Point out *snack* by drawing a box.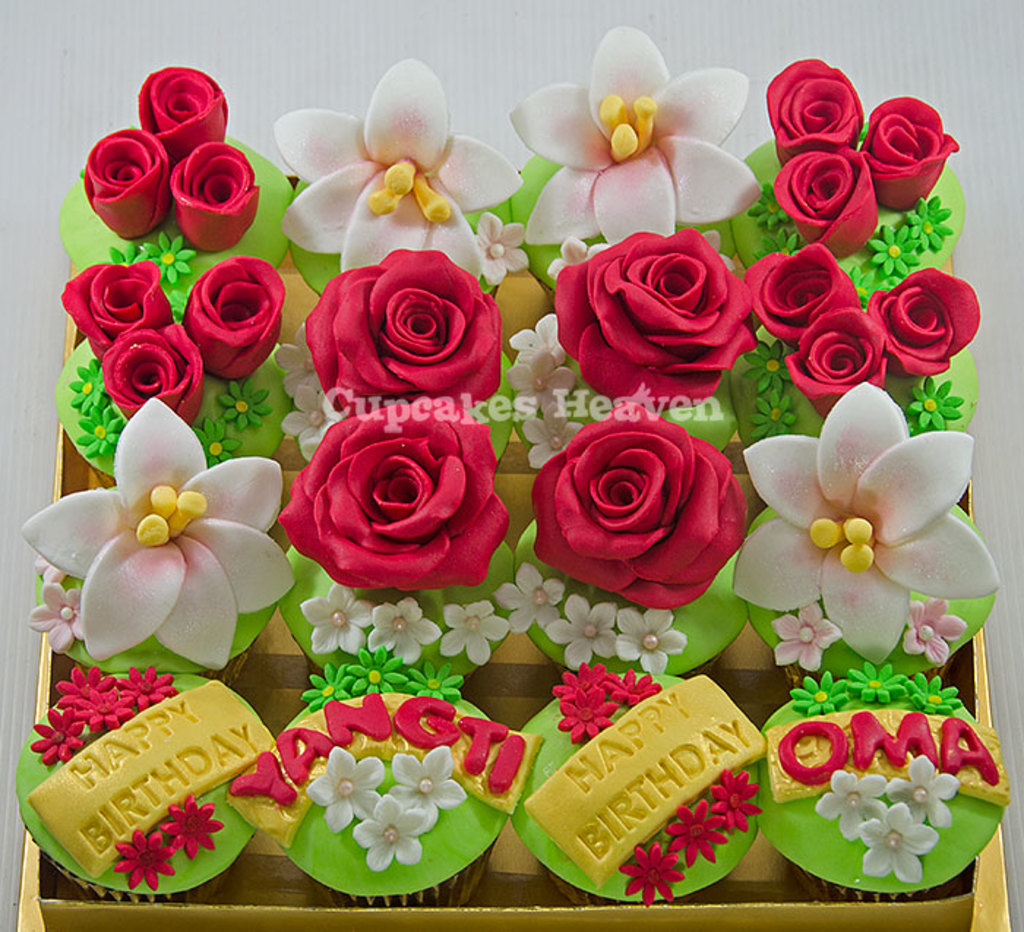
<bbox>726, 54, 965, 300</bbox>.
